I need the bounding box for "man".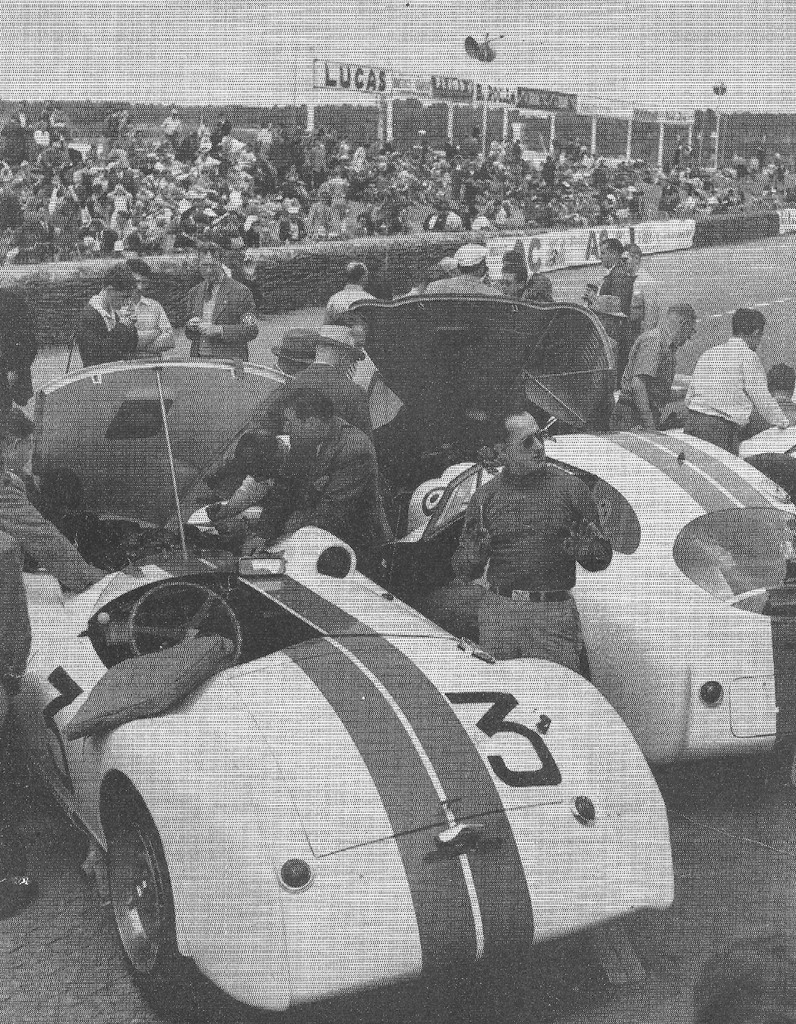
Here it is: [left=209, top=431, right=286, bottom=523].
